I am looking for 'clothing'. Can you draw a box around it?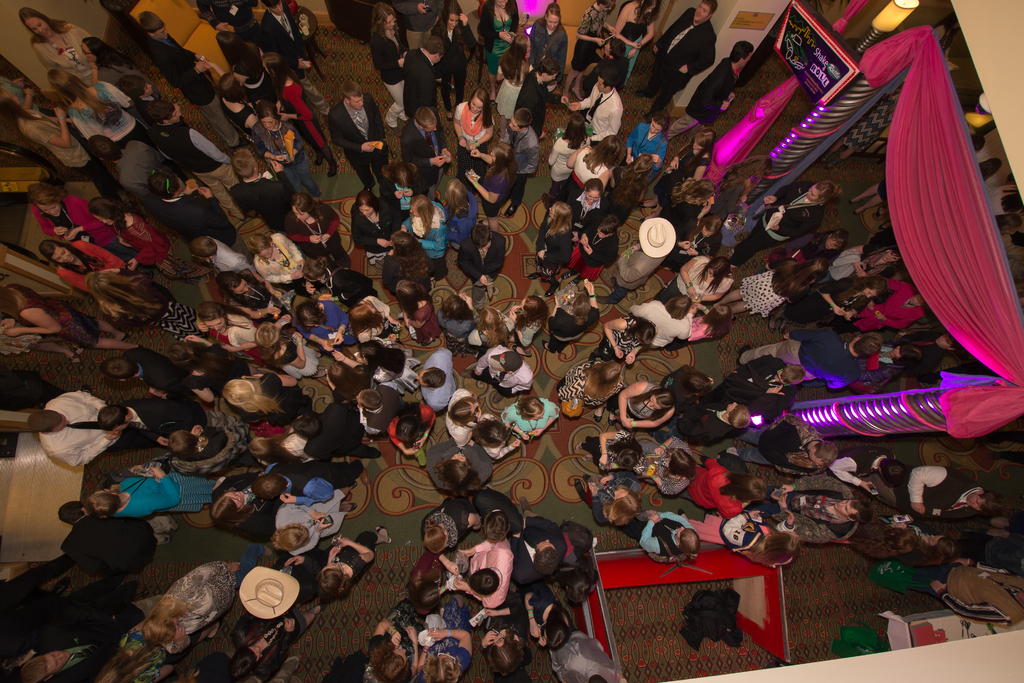
Sure, the bounding box is 618:375:664:427.
